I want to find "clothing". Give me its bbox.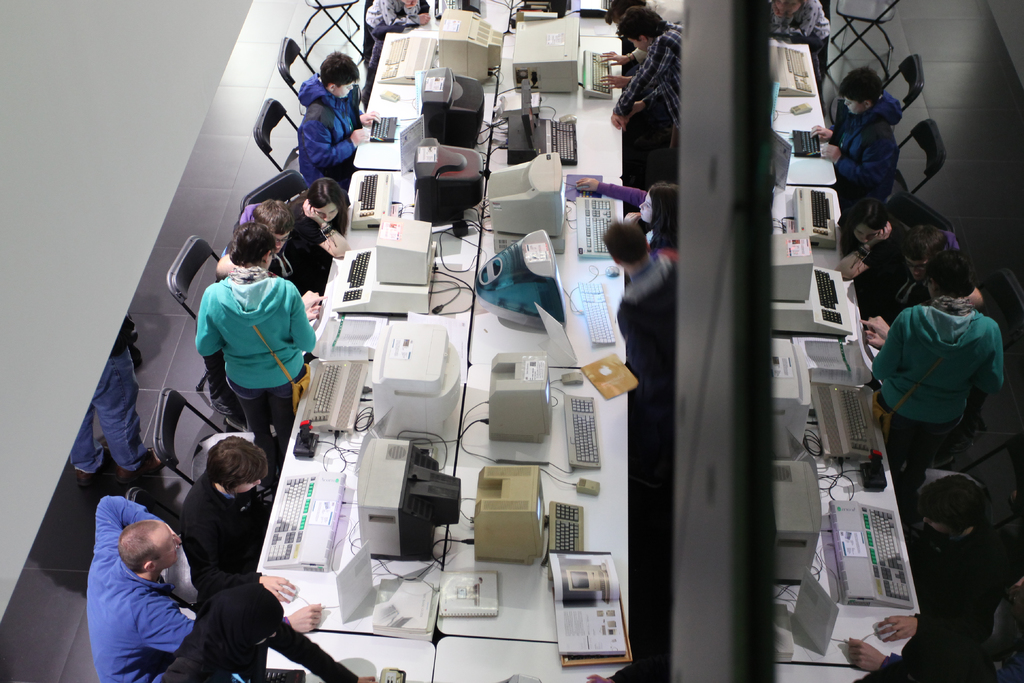
[836, 204, 906, 299].
